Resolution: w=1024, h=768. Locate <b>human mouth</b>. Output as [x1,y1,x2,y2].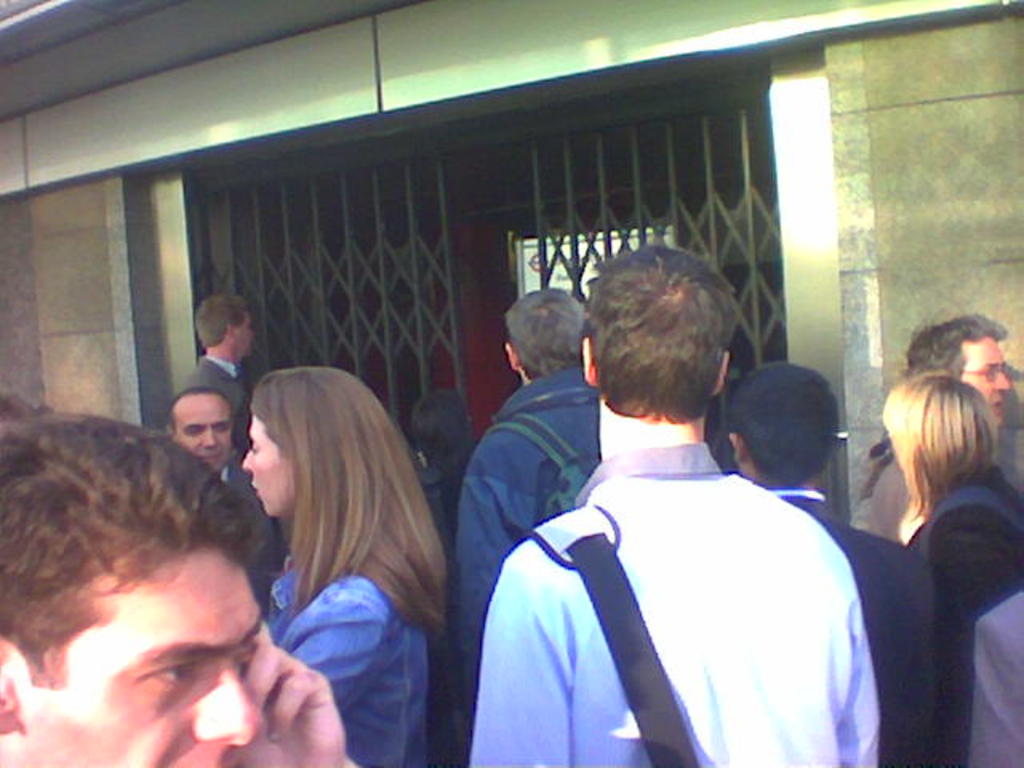
[250,339,262,349].
